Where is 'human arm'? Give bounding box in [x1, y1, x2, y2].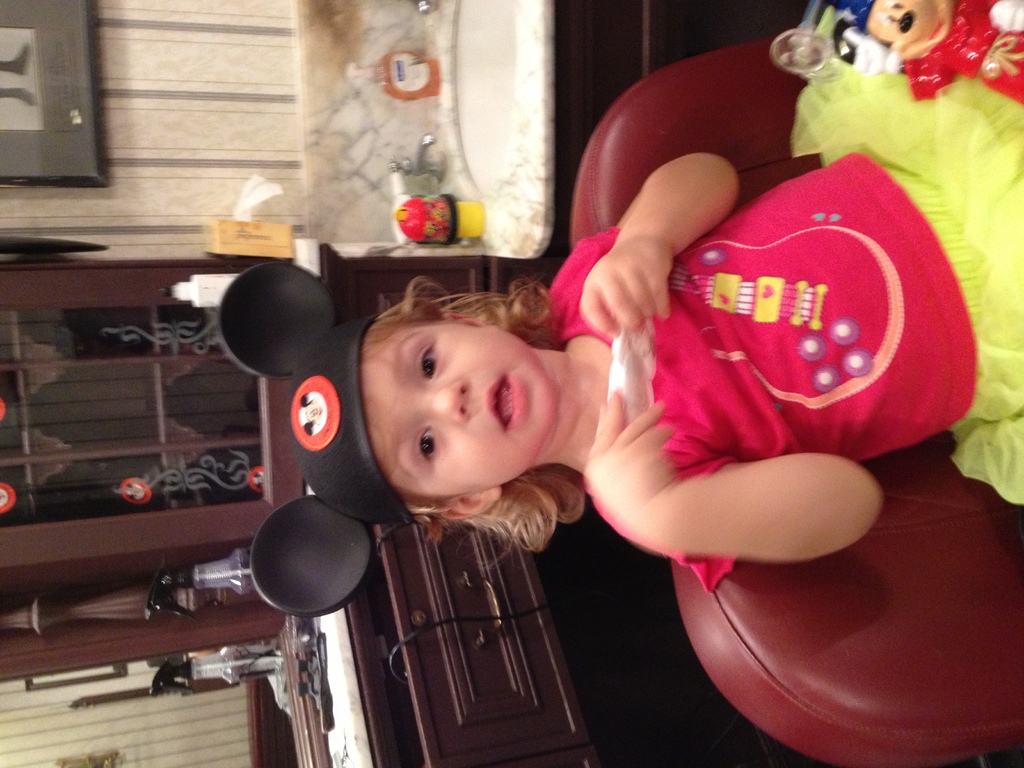
[540, 150, 747, 344].
